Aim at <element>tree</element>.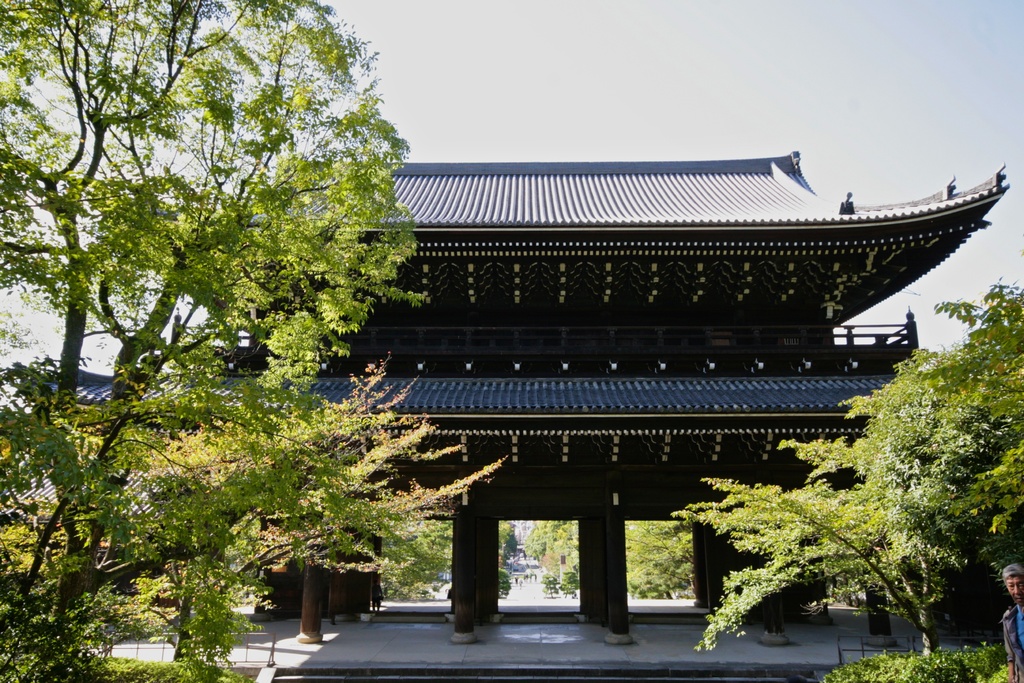
Aimed at rect(15, 355, 501, 659).
